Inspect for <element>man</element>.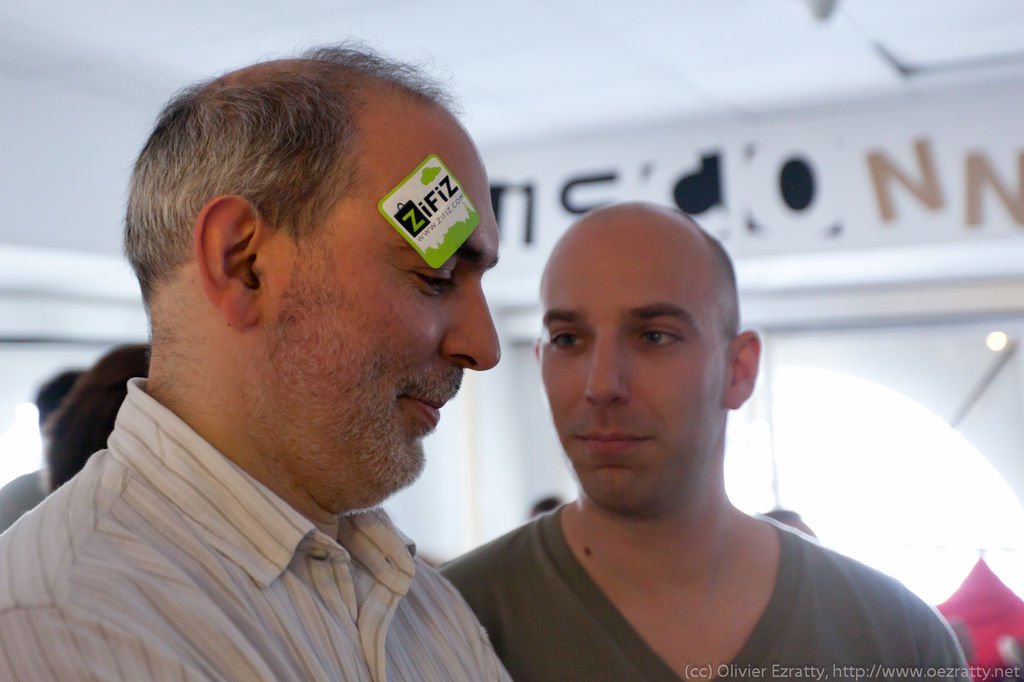
Inspection: [x1=434, y1=195, x2=977, y2=681].
